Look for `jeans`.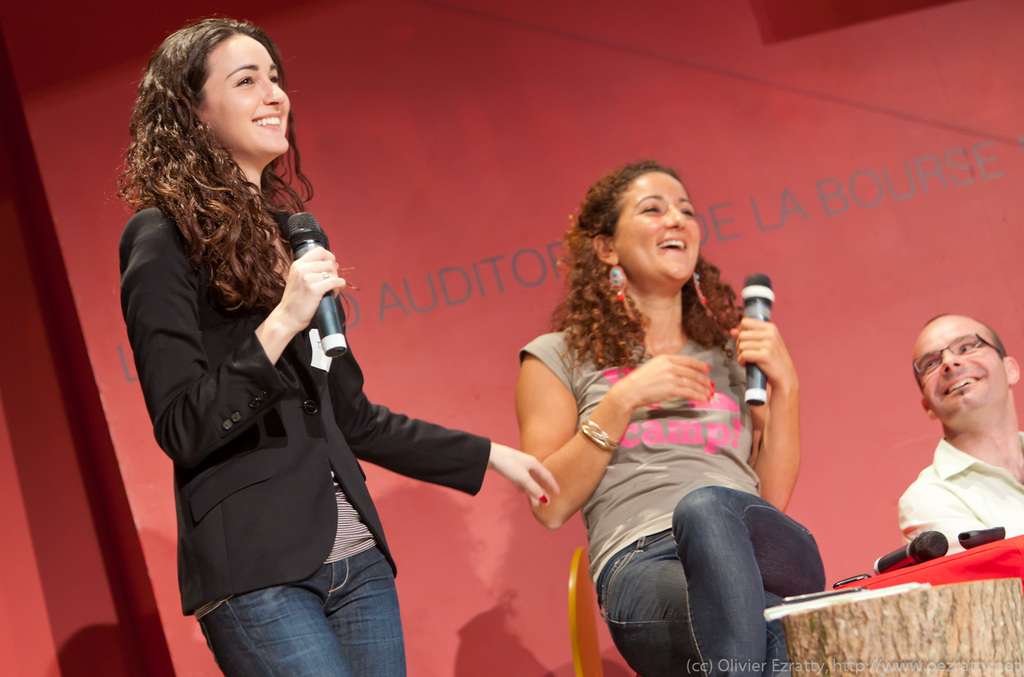
Found: bbox(204, 546, 404, 676).
